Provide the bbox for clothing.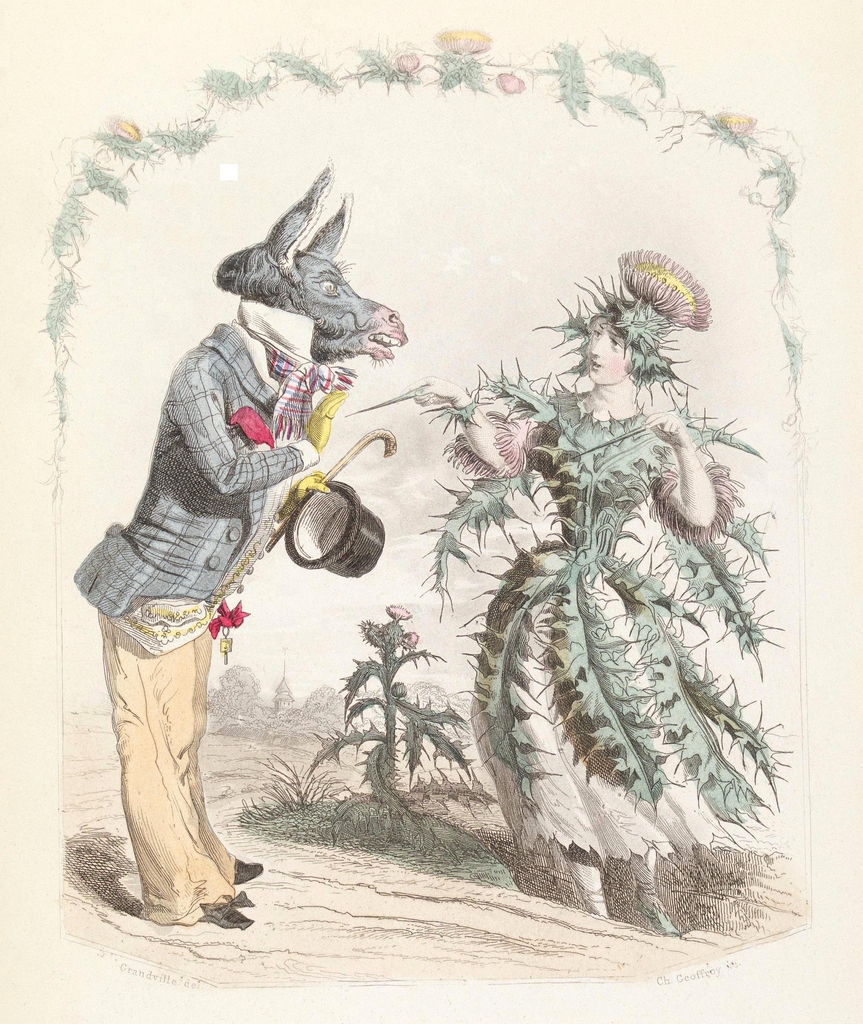
[left=81, top=329, right=319, bottom=857].
